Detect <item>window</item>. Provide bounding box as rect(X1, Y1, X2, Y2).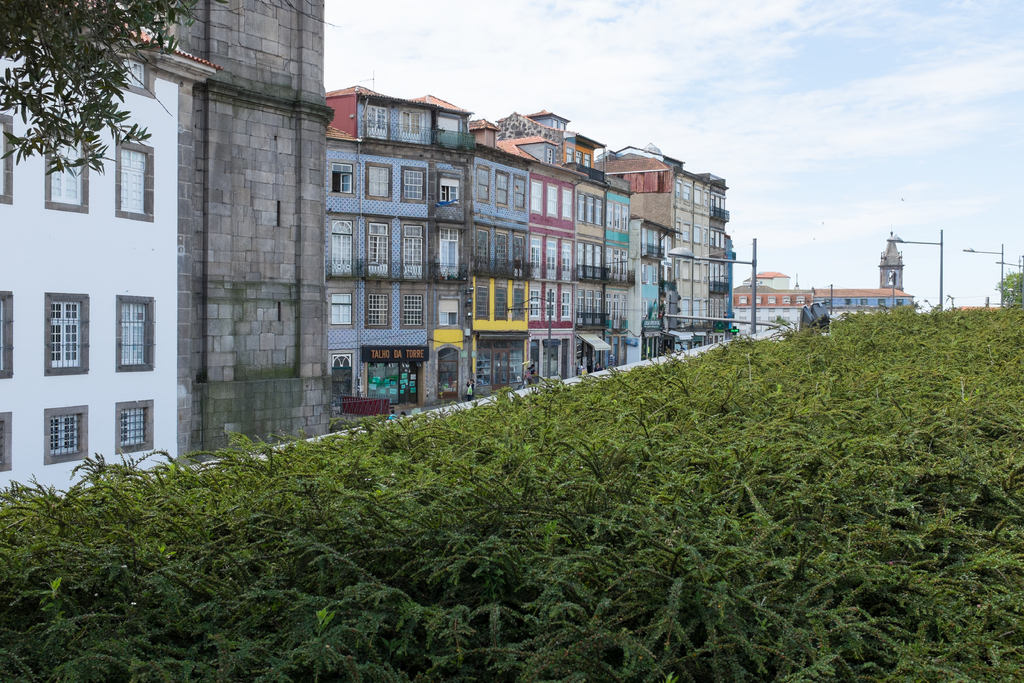
rect(473, 229, 490, 272).
